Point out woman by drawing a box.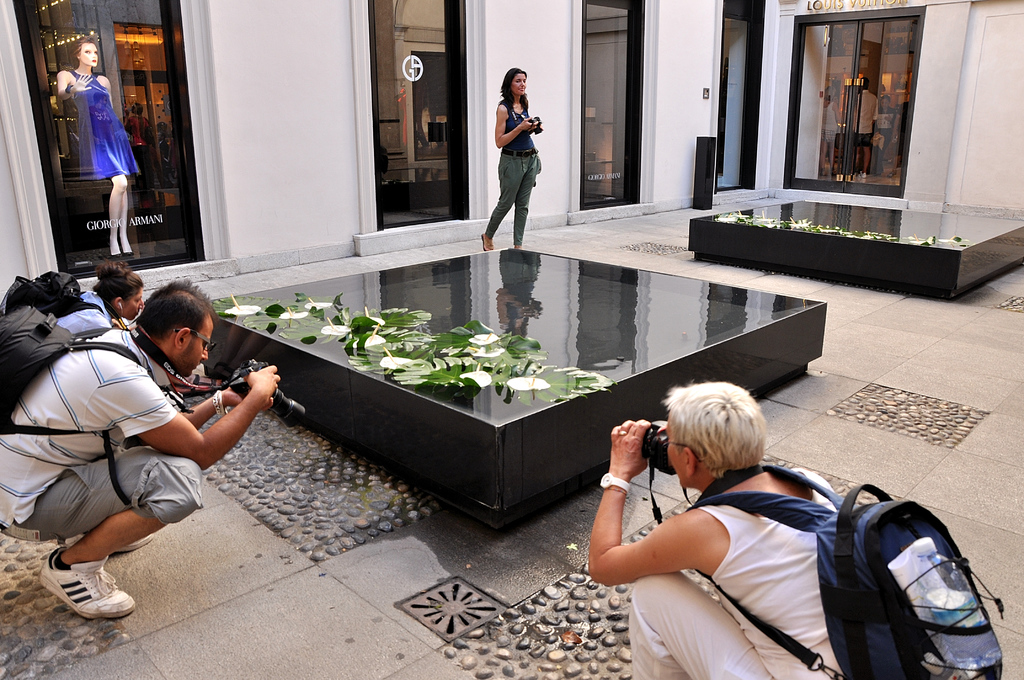
detection(54, 264, 143, 334).
